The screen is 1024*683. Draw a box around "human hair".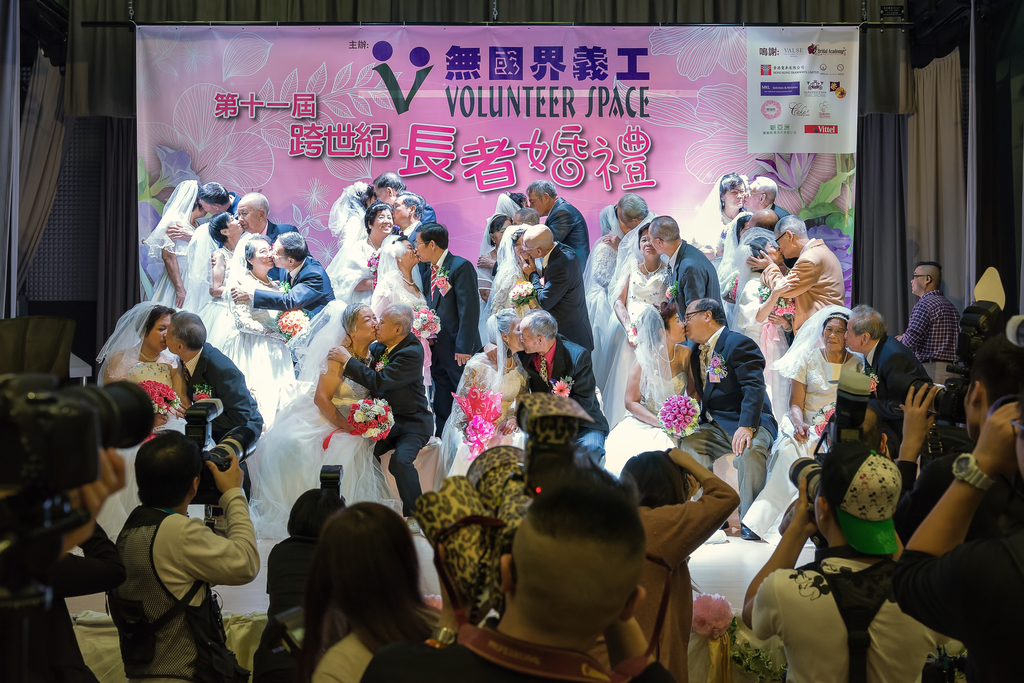
695/297/729/330.
